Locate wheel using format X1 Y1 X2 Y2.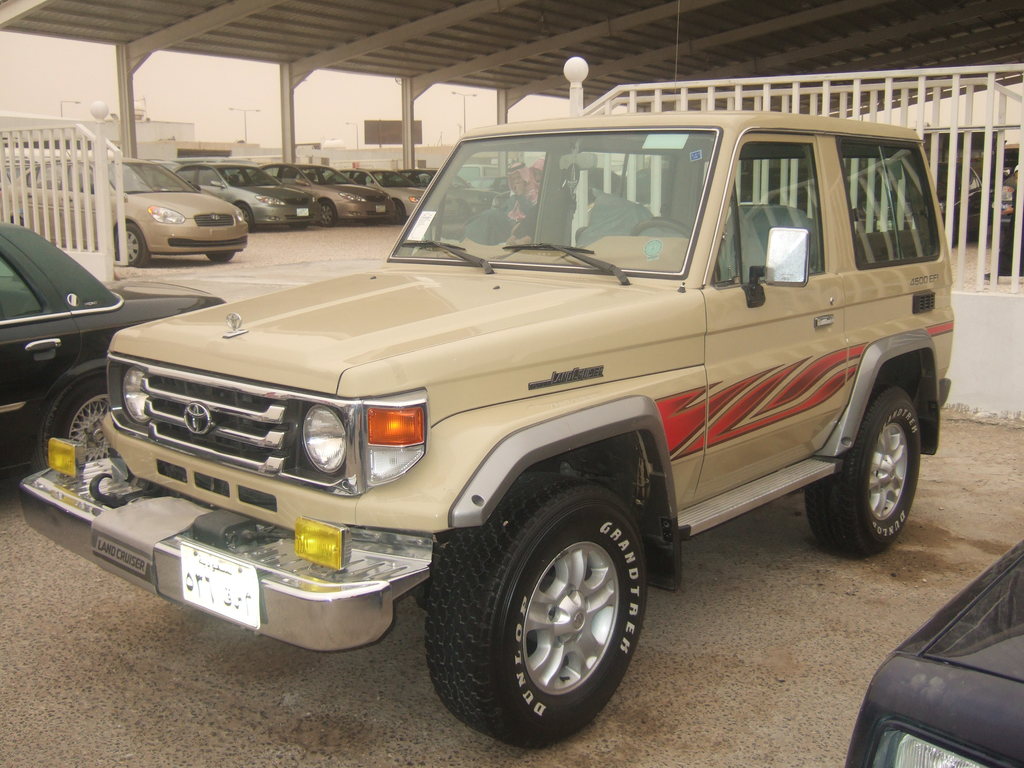
319 200 338 228.
